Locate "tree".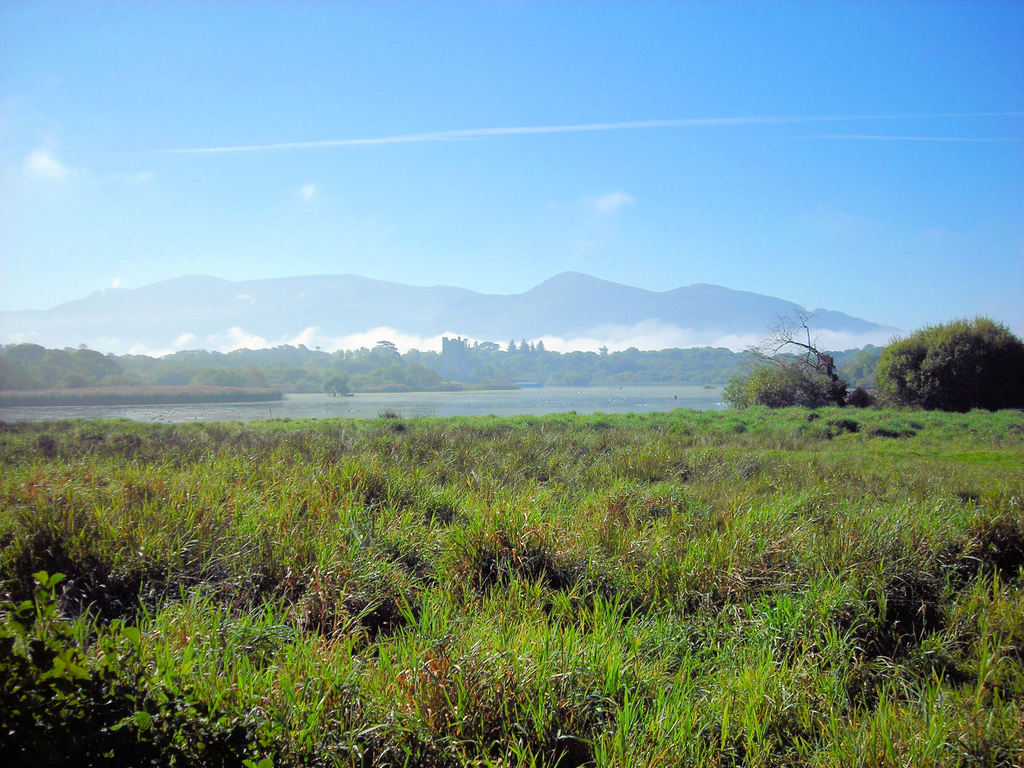
Bounding box: crop(888, 300, 1014, 414).
